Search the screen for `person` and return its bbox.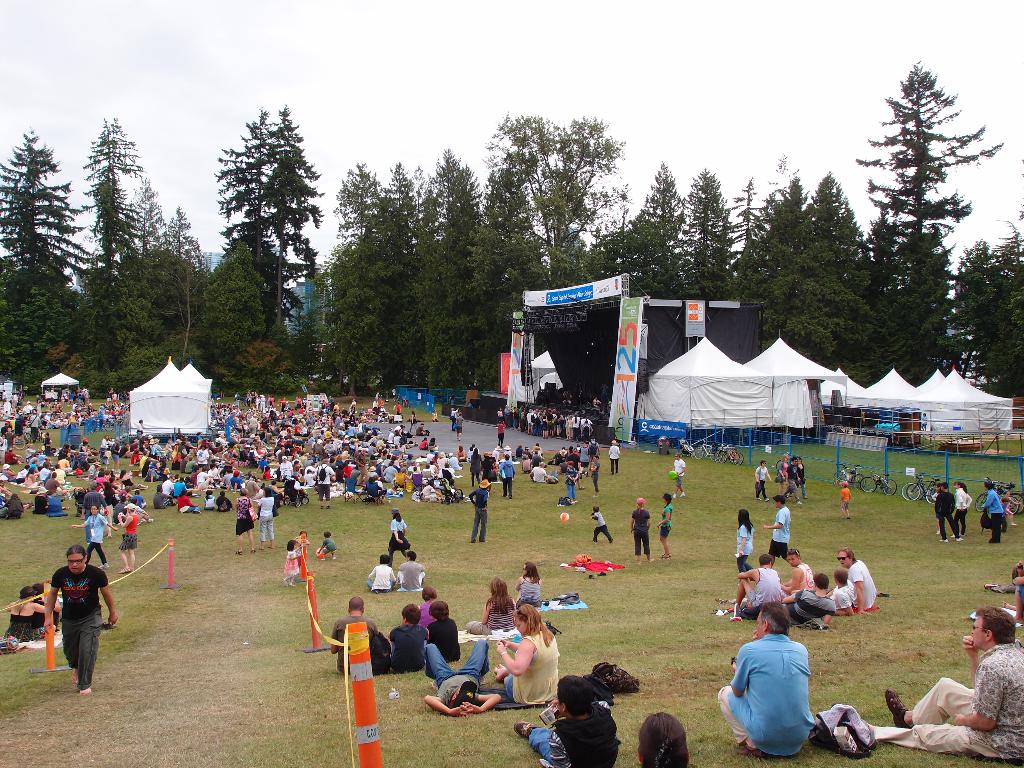
Found: [400,543,426,593].
